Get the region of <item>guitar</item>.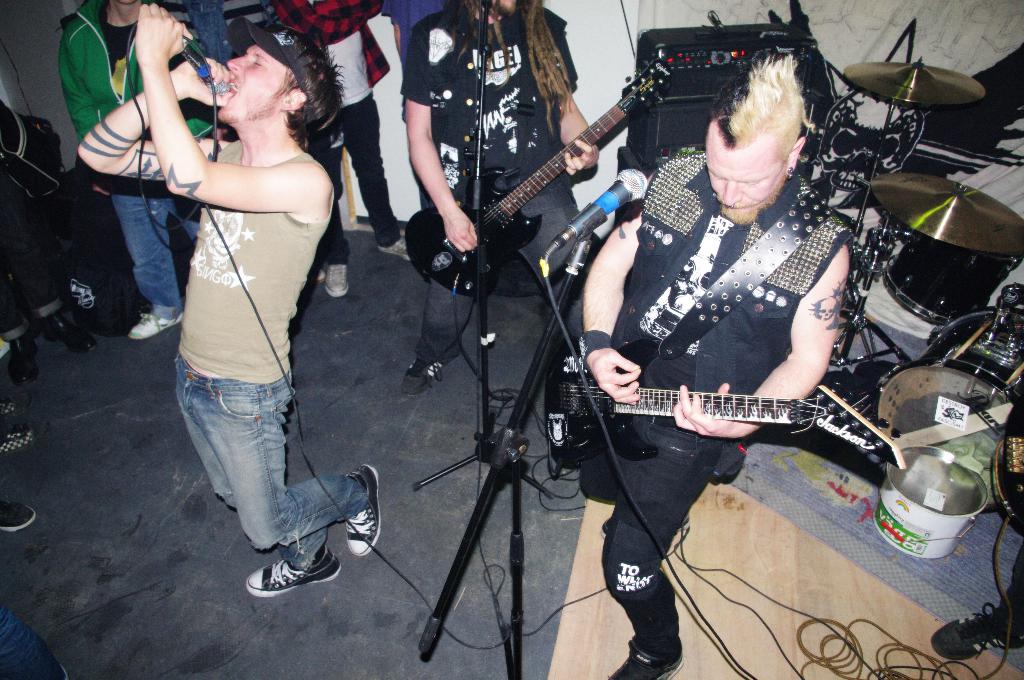
545,338,906,468.
